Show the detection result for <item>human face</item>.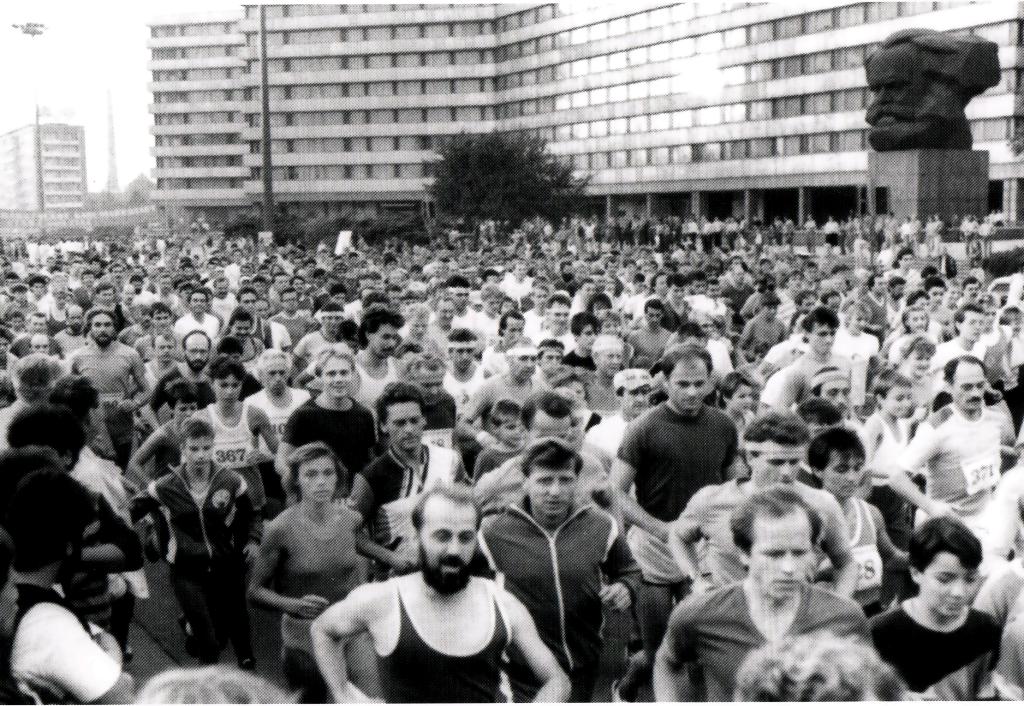
(319,314,341,335).
